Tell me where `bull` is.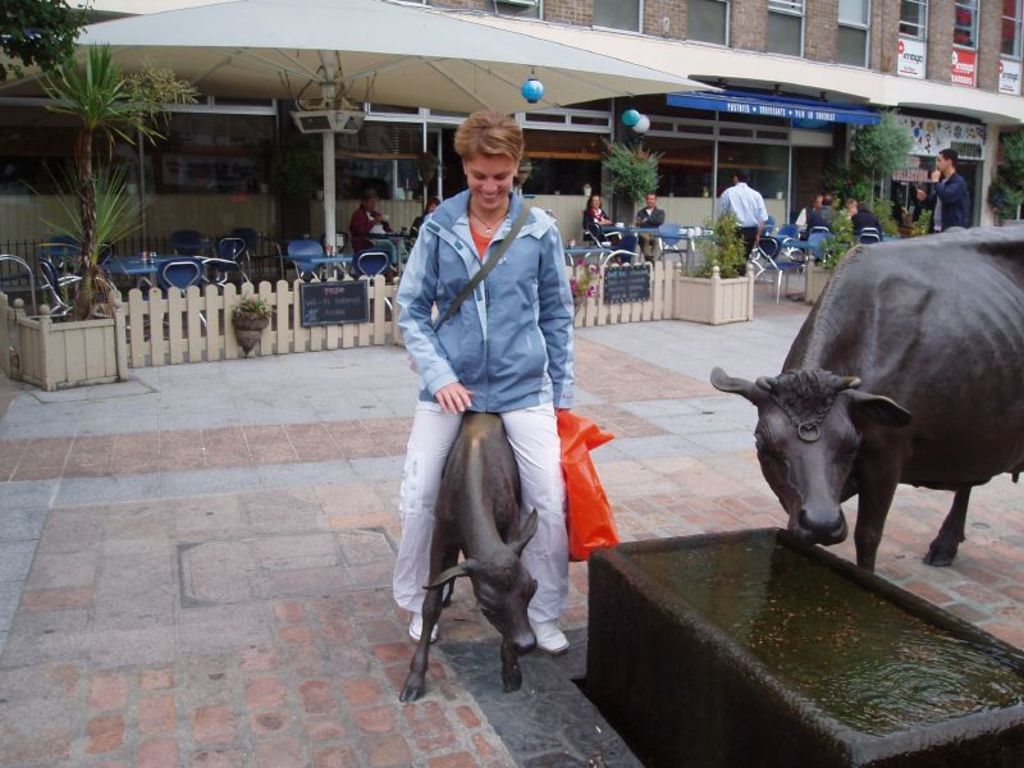
`bull` is at left=398, top=410, right=539, bottom=690.
